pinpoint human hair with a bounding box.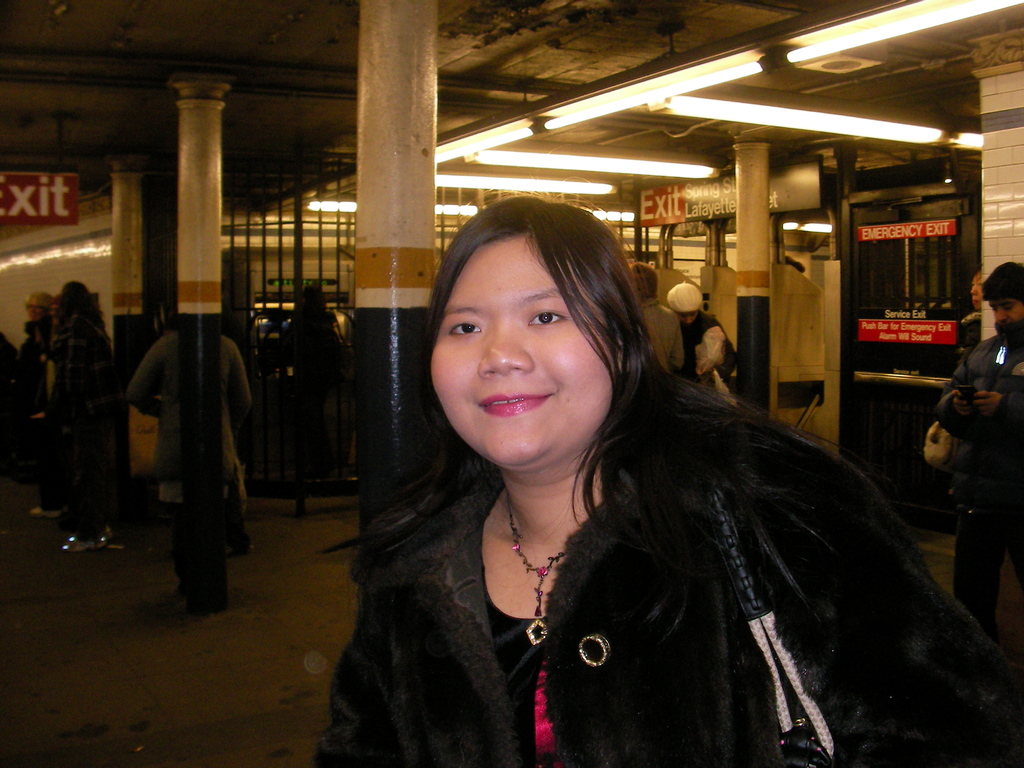
388 198 687 536.
